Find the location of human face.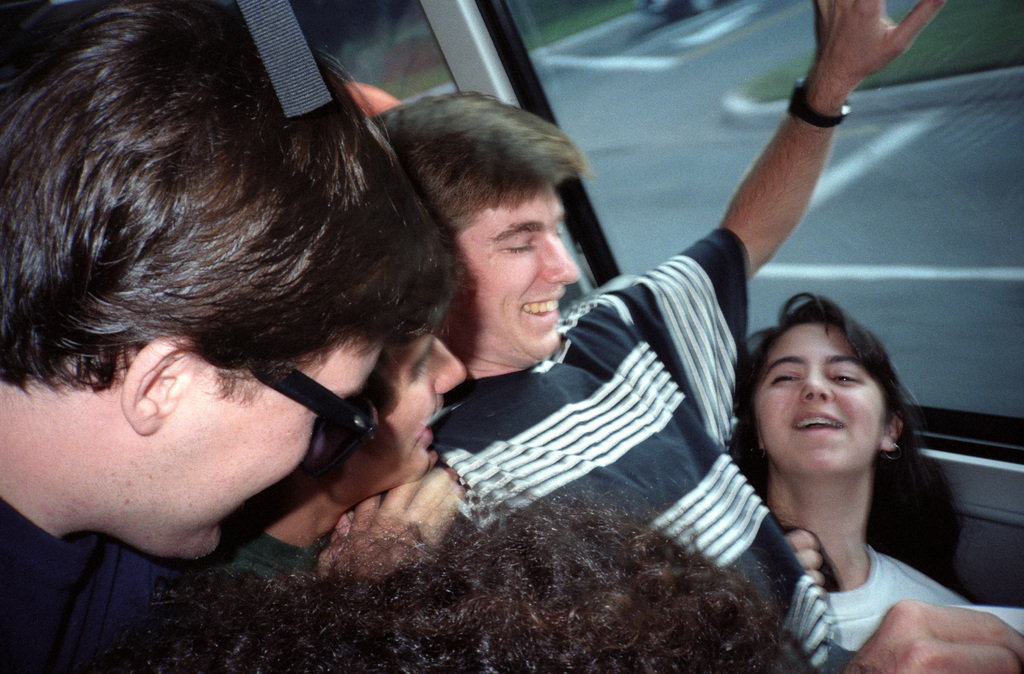
Location: BBox(756, 325, 885, 470).
